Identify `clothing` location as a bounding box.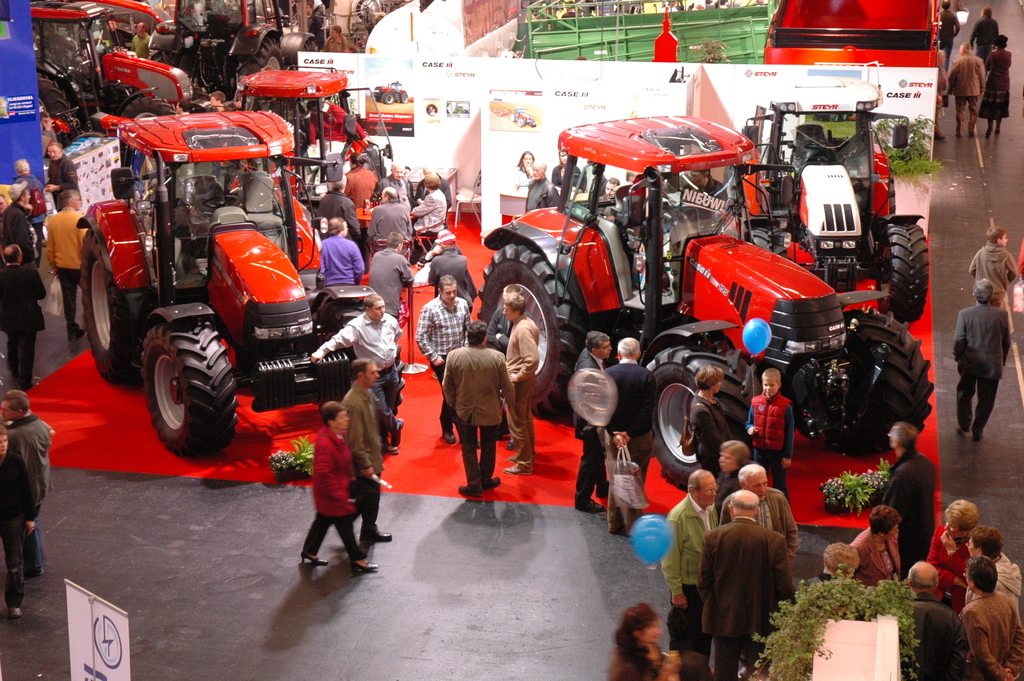
detection(339, 383, 383, 536).
